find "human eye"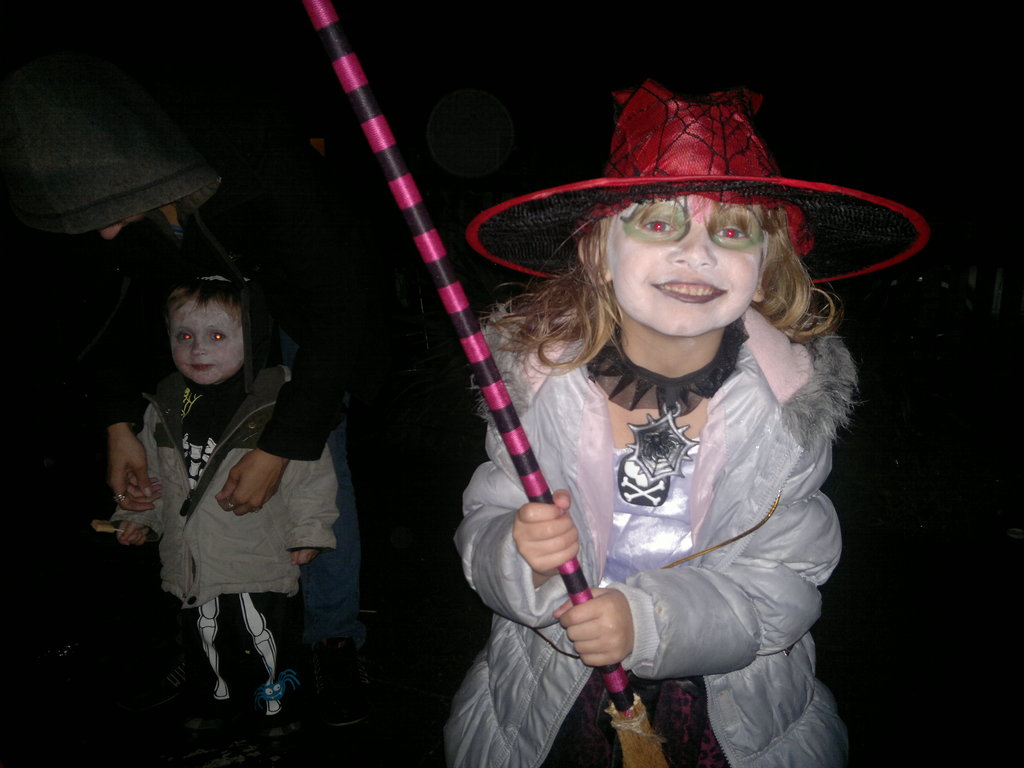
rect(210, 332, 225, 340)
